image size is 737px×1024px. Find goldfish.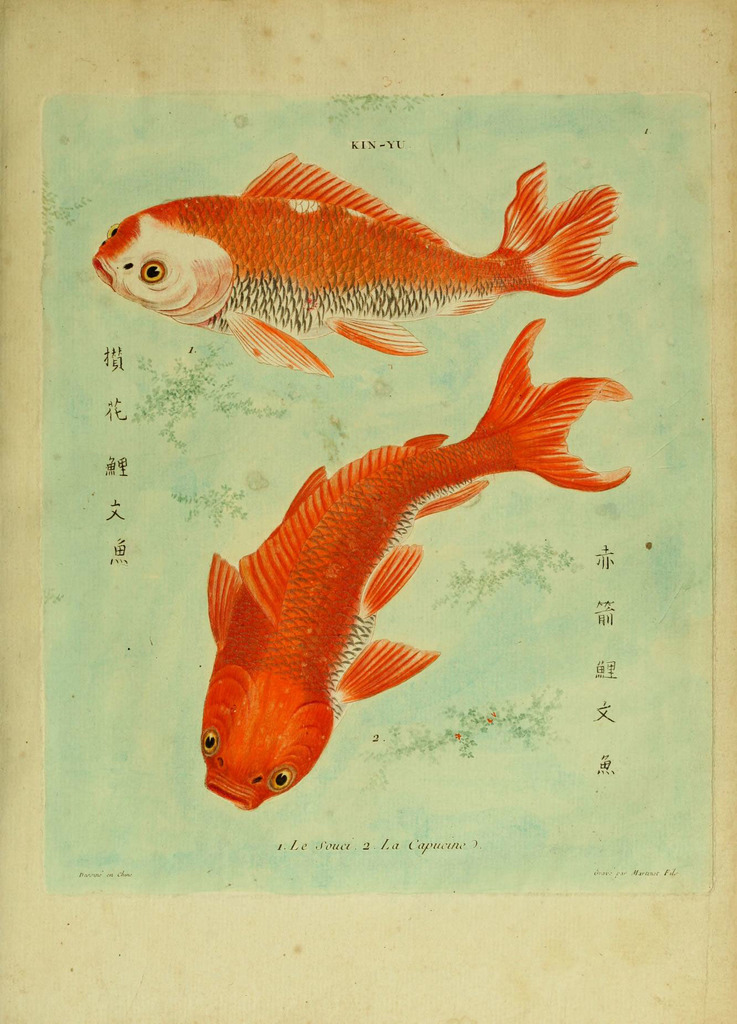
Rect(198, 319, 631, 811).
